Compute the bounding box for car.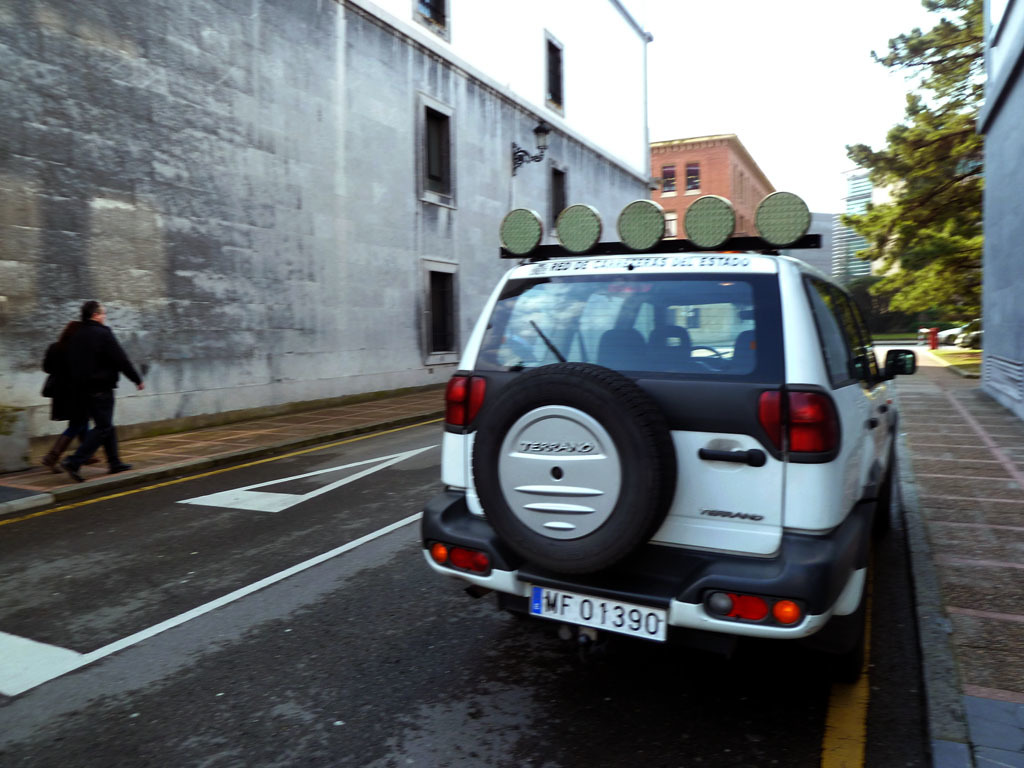
936:330:957:346.
